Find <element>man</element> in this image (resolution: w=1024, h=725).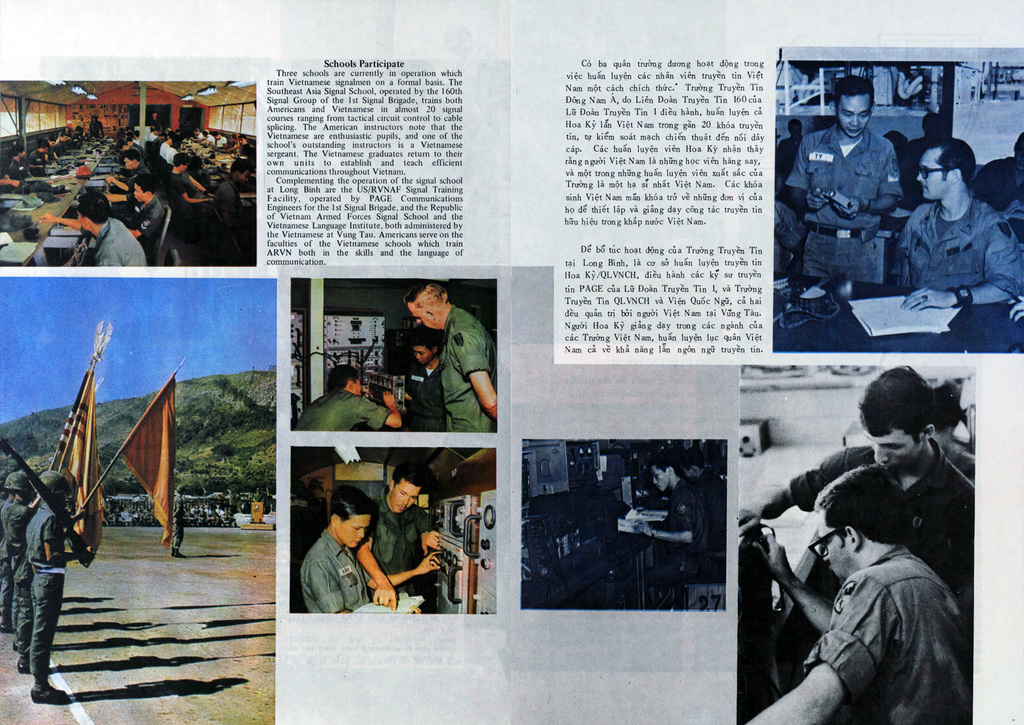
929,381,972,480.
